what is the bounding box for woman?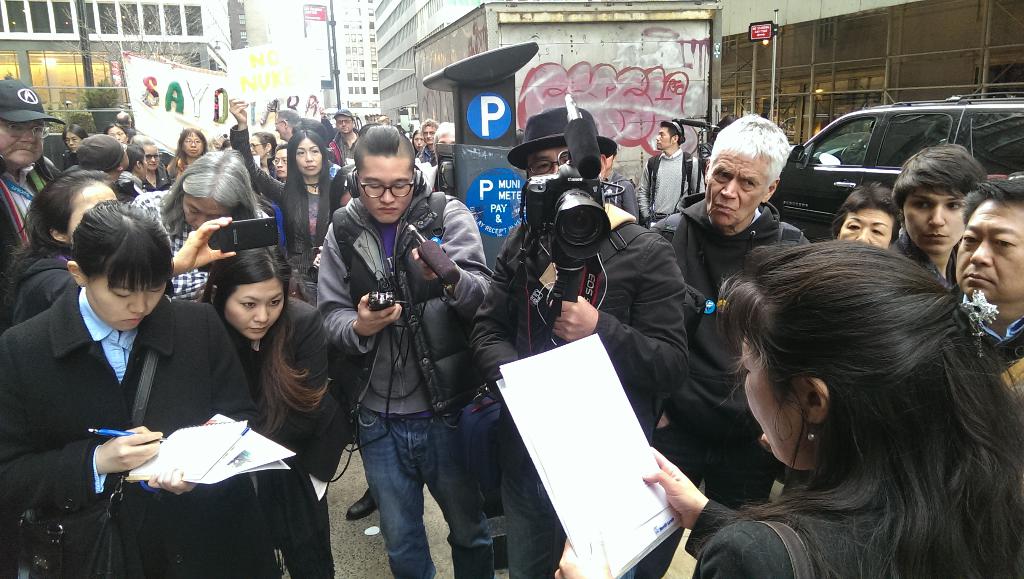
829,183,901,257.
